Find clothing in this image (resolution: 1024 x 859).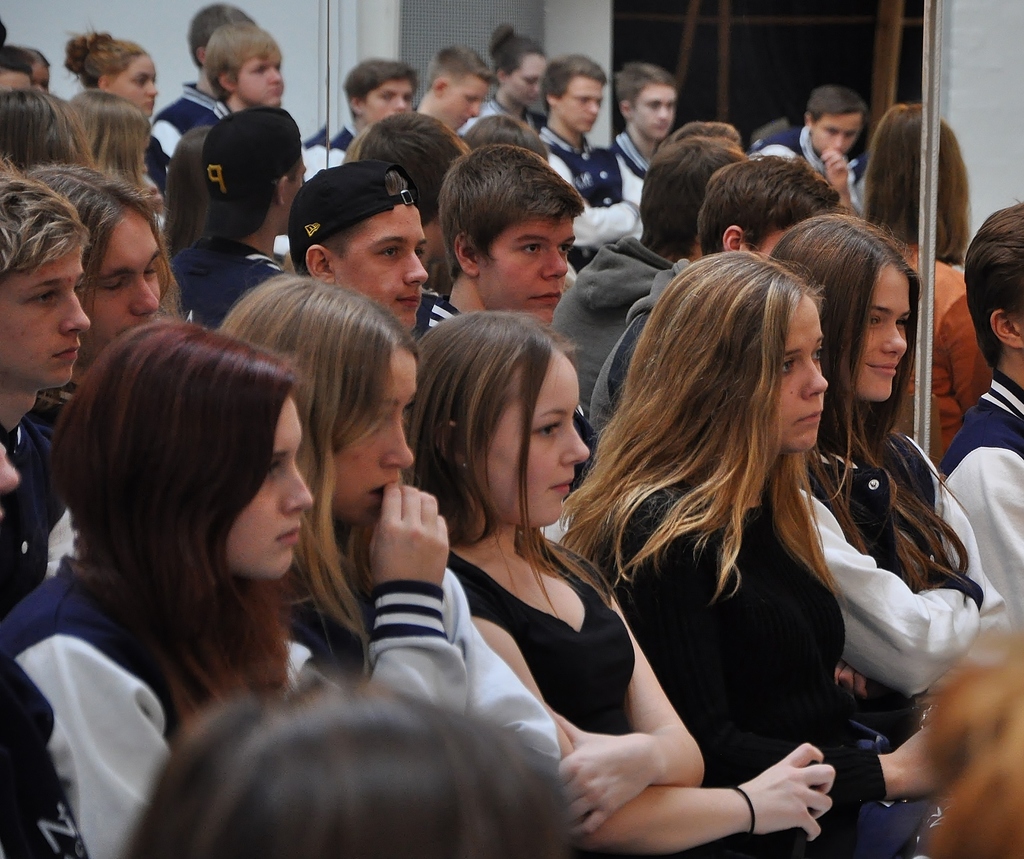
bbox(591, 261, 690, 438).
